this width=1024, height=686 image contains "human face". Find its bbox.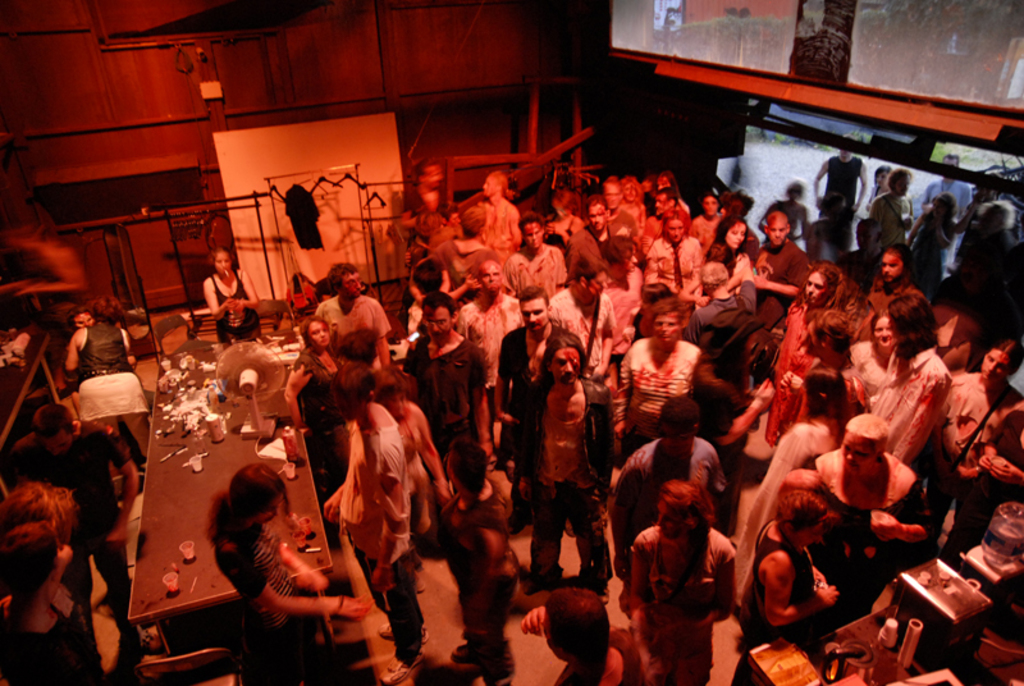
box(657, 193, 668, 214).
